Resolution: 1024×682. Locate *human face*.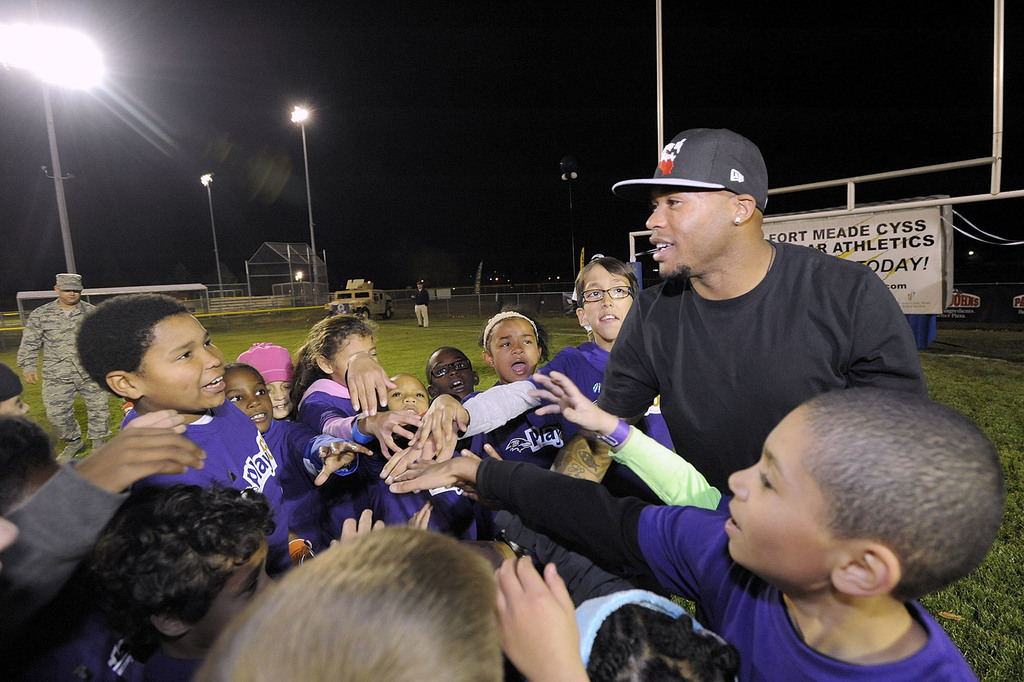
<region>259, 377, 296, 419</region>.
